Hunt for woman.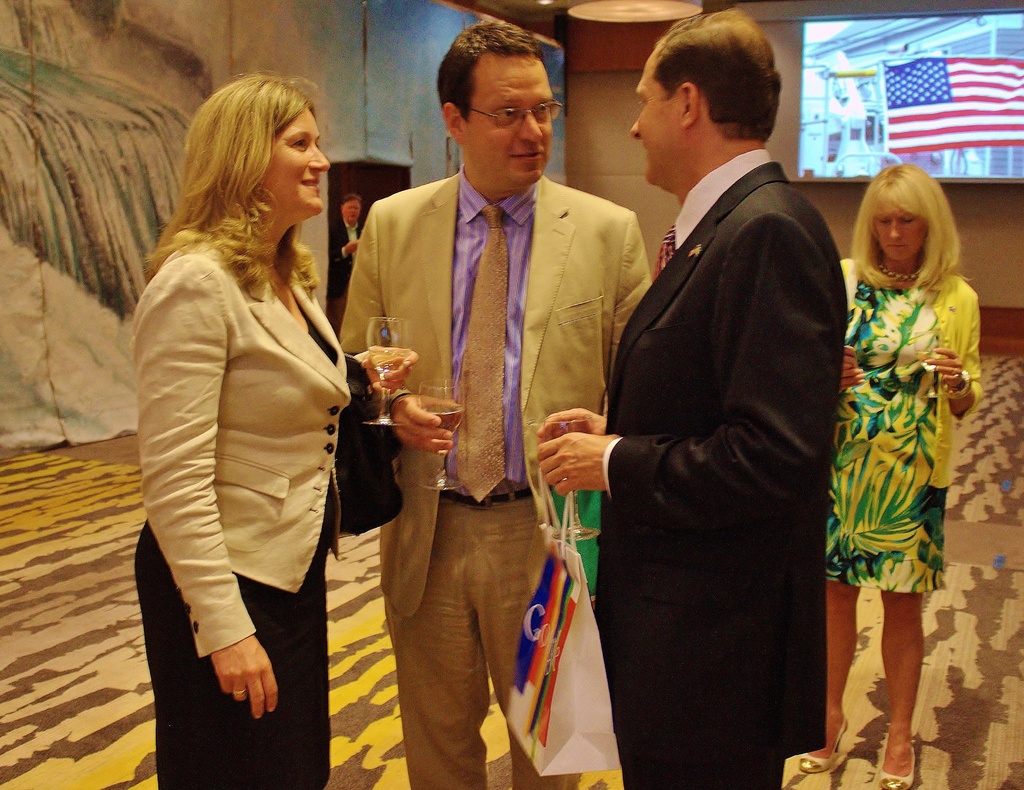
Hunted down at [801, 161, 984, 789].
